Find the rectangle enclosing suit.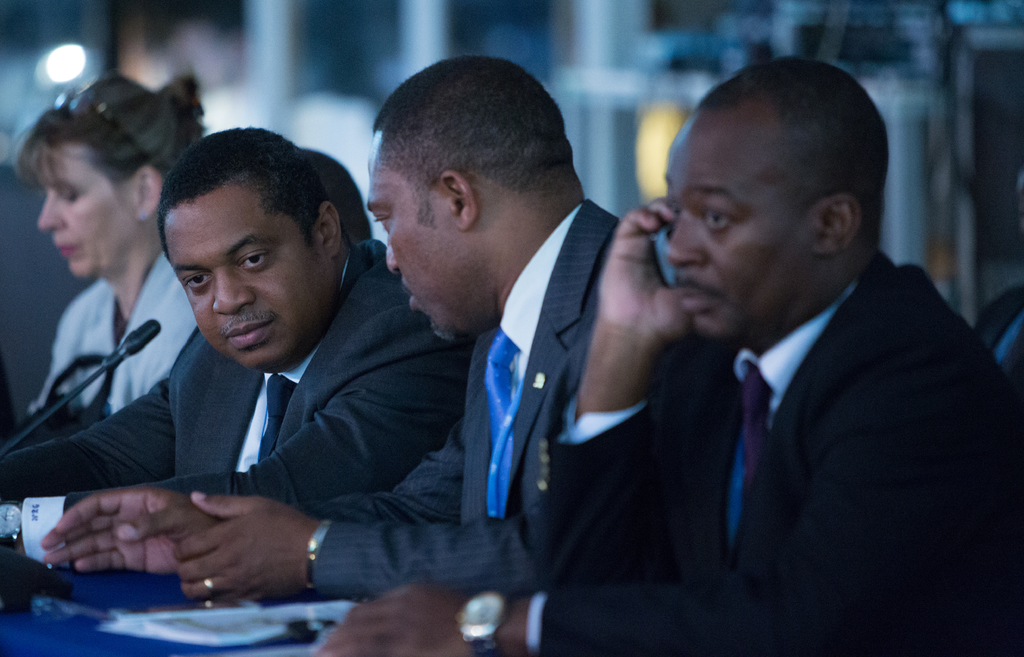
x1=294, y1=197, x2=711, y2=596.
